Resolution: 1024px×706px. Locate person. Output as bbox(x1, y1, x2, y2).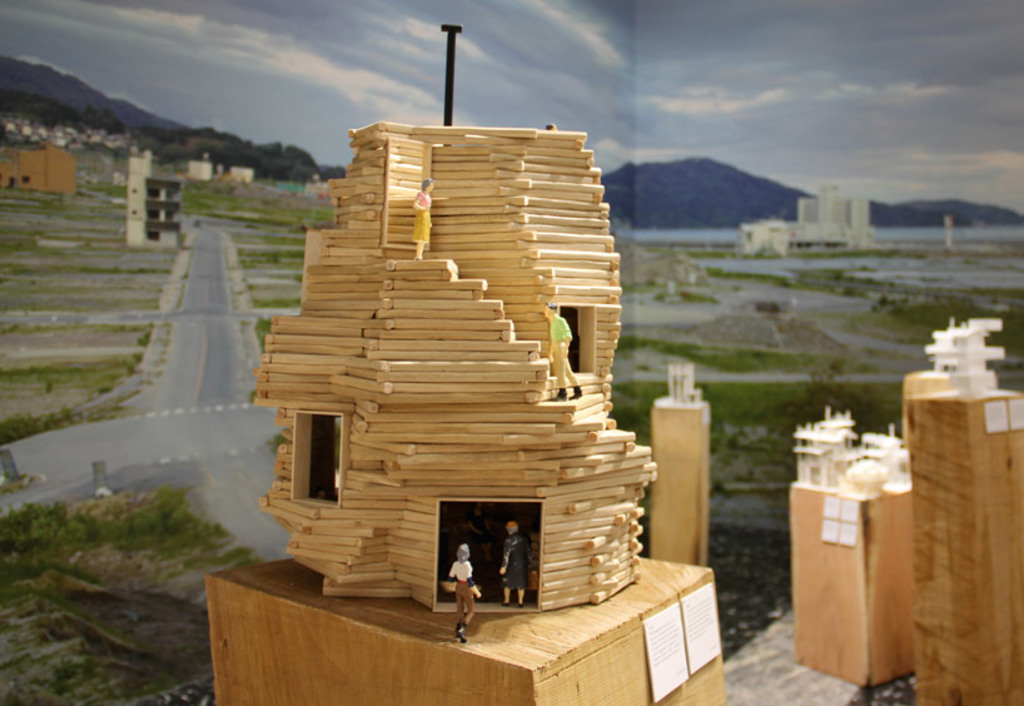
bbox(449, 545, 482, 648).
